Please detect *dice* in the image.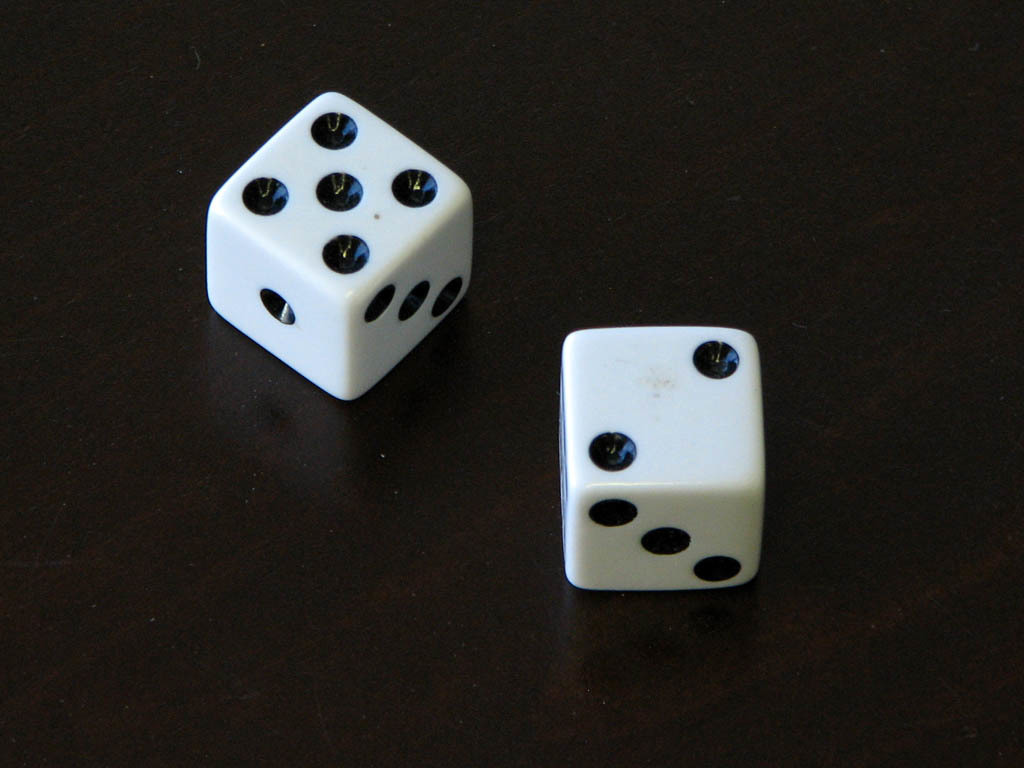
bbox=(553, 326, 763, 593).
